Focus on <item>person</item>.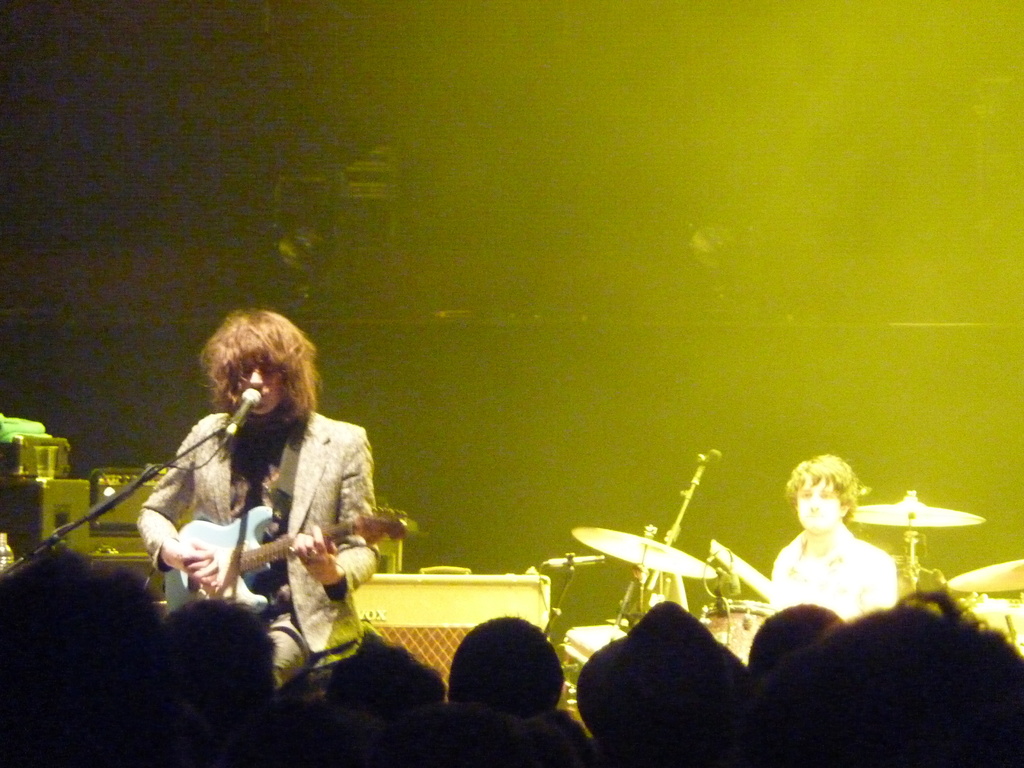
Focused at {"left": 765, "top": 449, "right": 901, "bottom": 628}.
